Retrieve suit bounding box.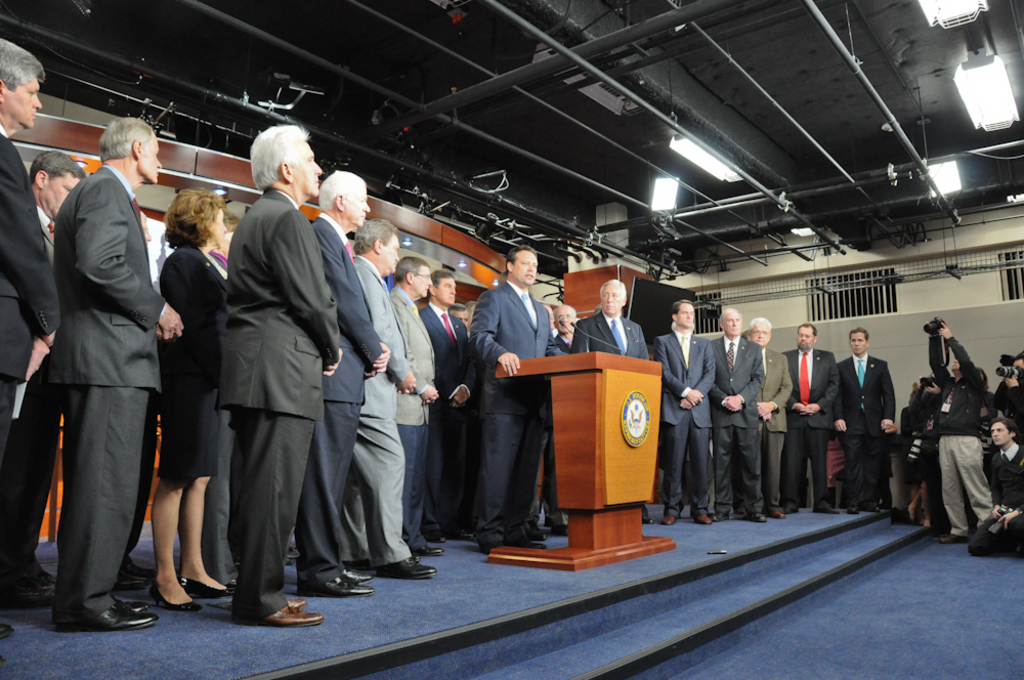
Bounding box: <bbox>23, 119, 184, 642</bbox>.
